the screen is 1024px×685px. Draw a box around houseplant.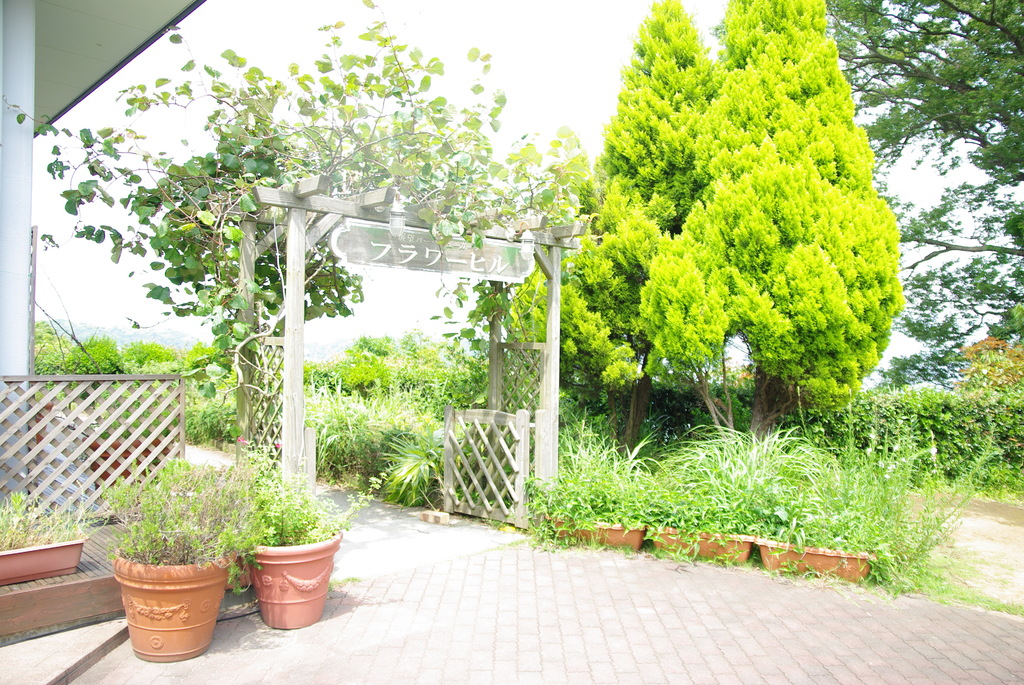
(left=372, top=429, right=438, bottom=507).
